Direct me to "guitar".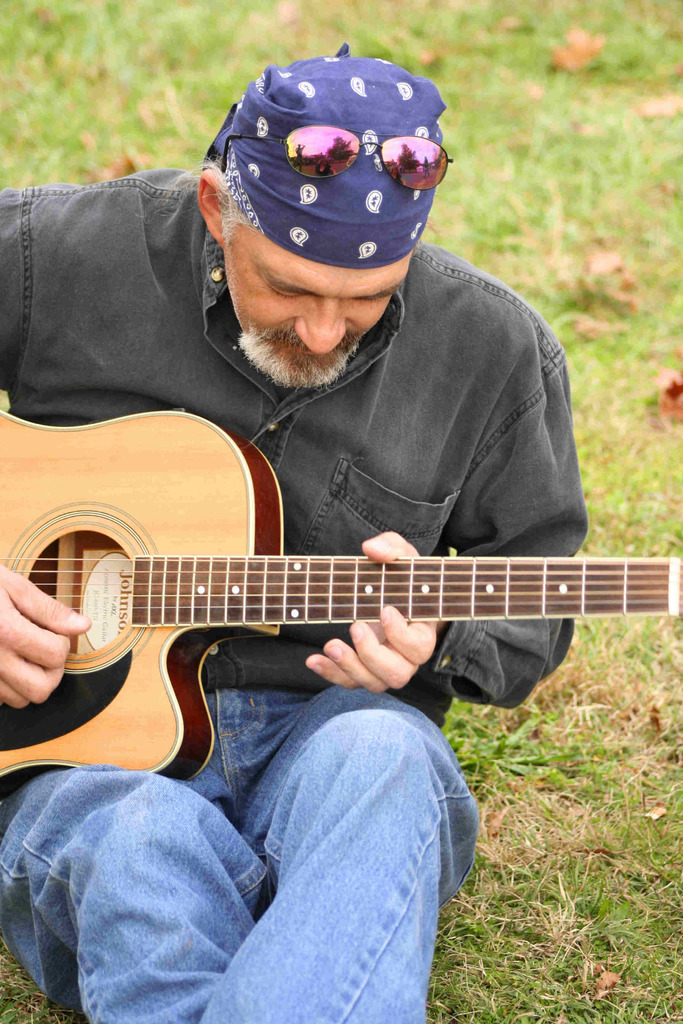
Direction: 0,369,668,788.
